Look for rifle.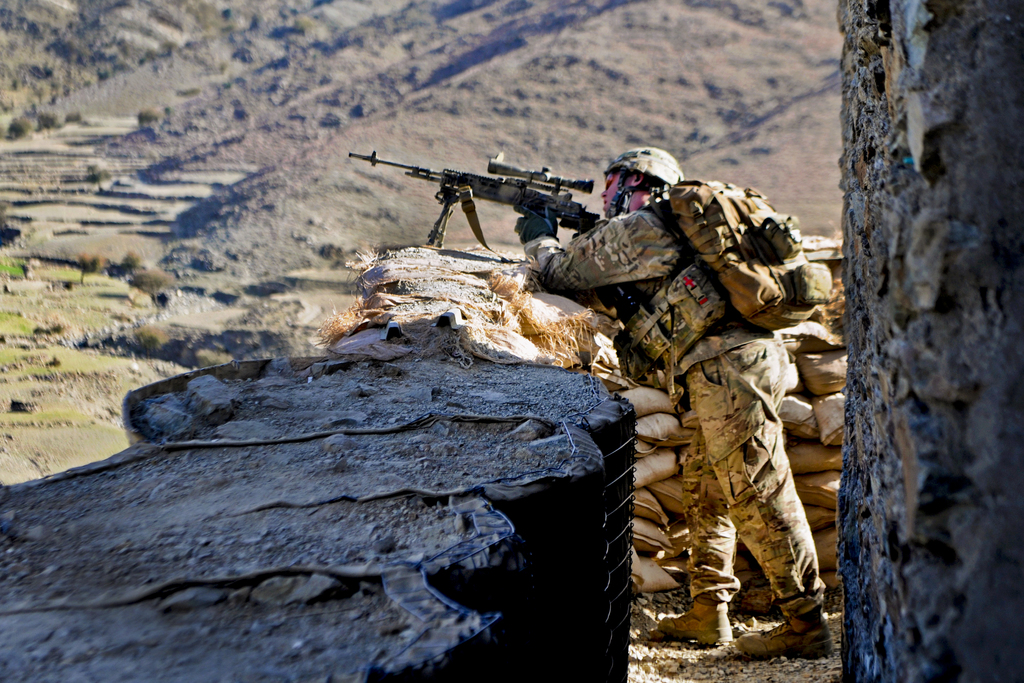
Found: 347/149/602/264.
